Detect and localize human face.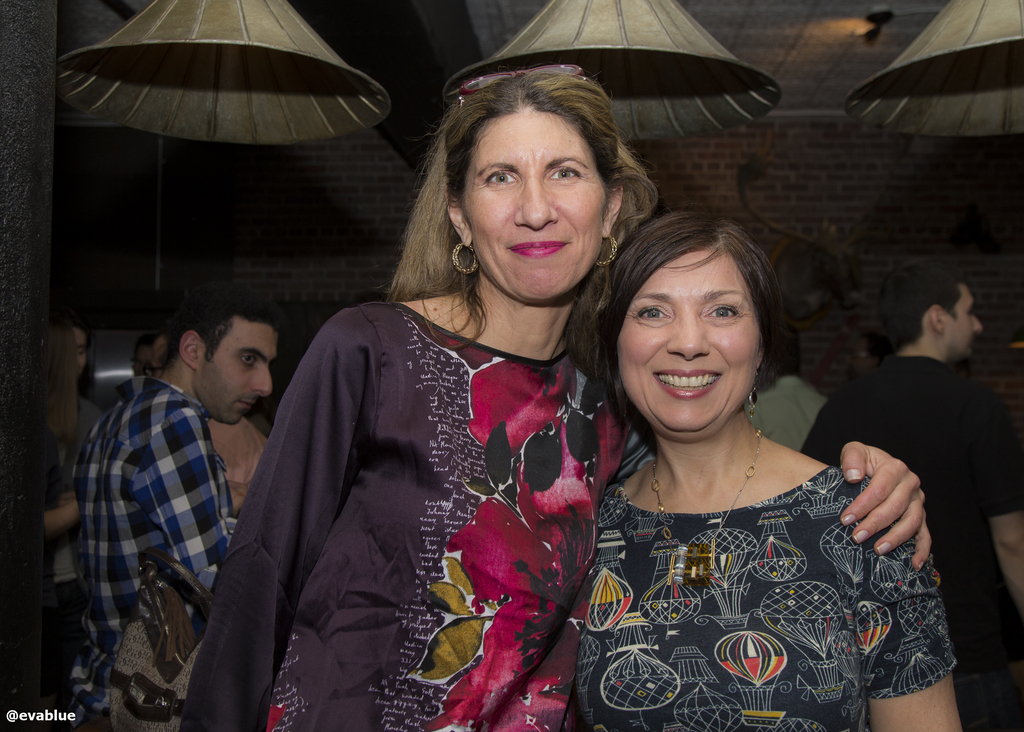
Localized at <region>948, 280, 983, 353</region>.
